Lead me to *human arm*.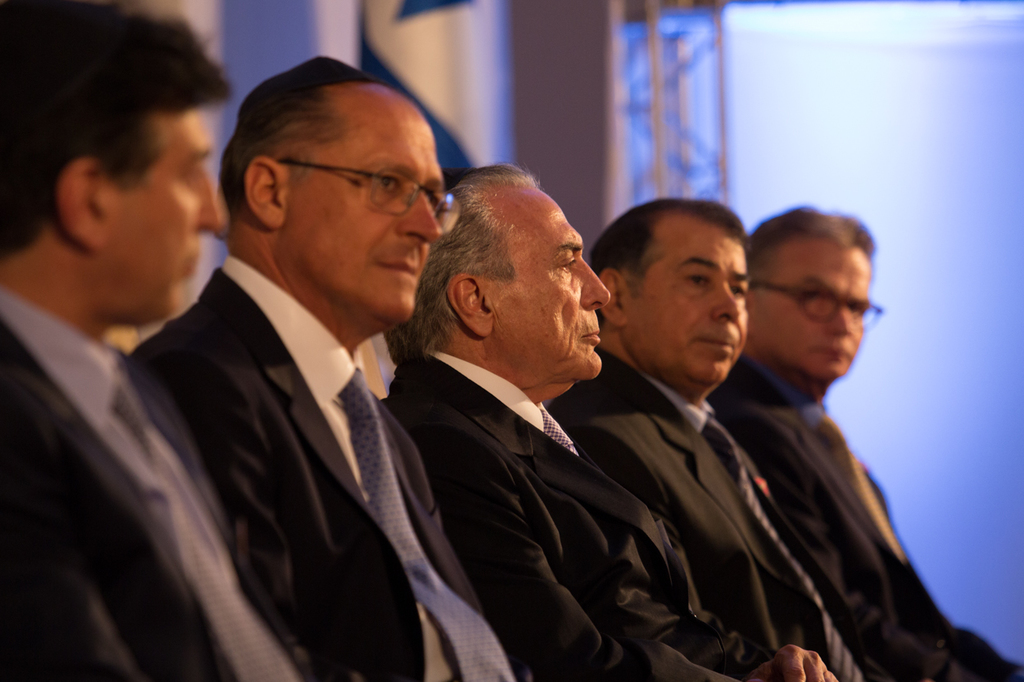
Lead to Rect(0, 367, 144, 681).
